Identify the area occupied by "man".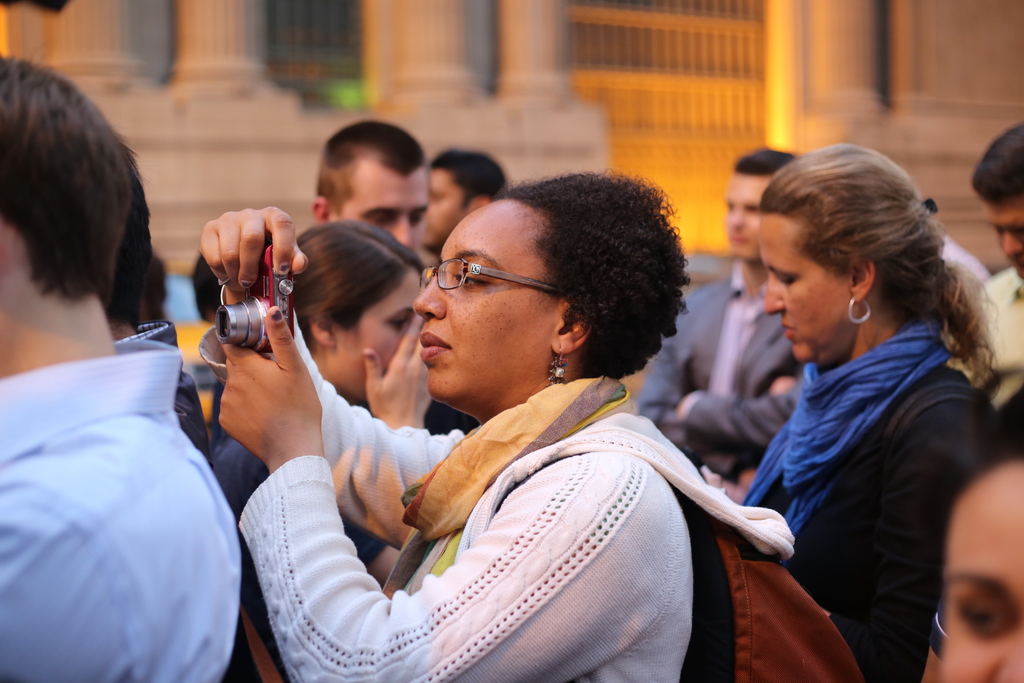
Area: pyautogui.locateOnScreen(630, 145, 804, 486).
